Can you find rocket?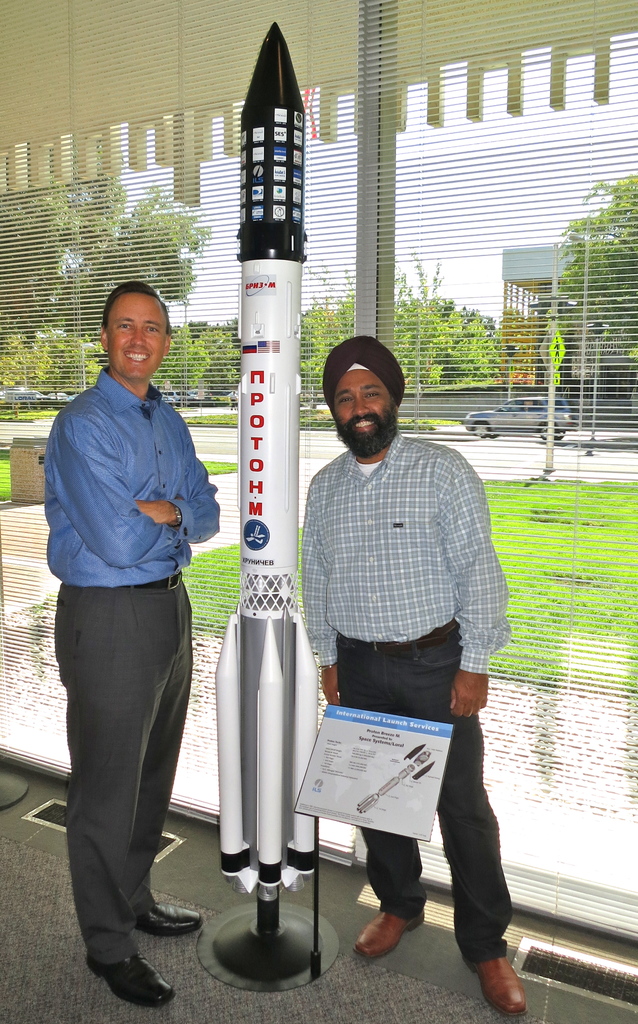
Yes, bounding box: [left=193, top=0, right=338, bottom=1023].
